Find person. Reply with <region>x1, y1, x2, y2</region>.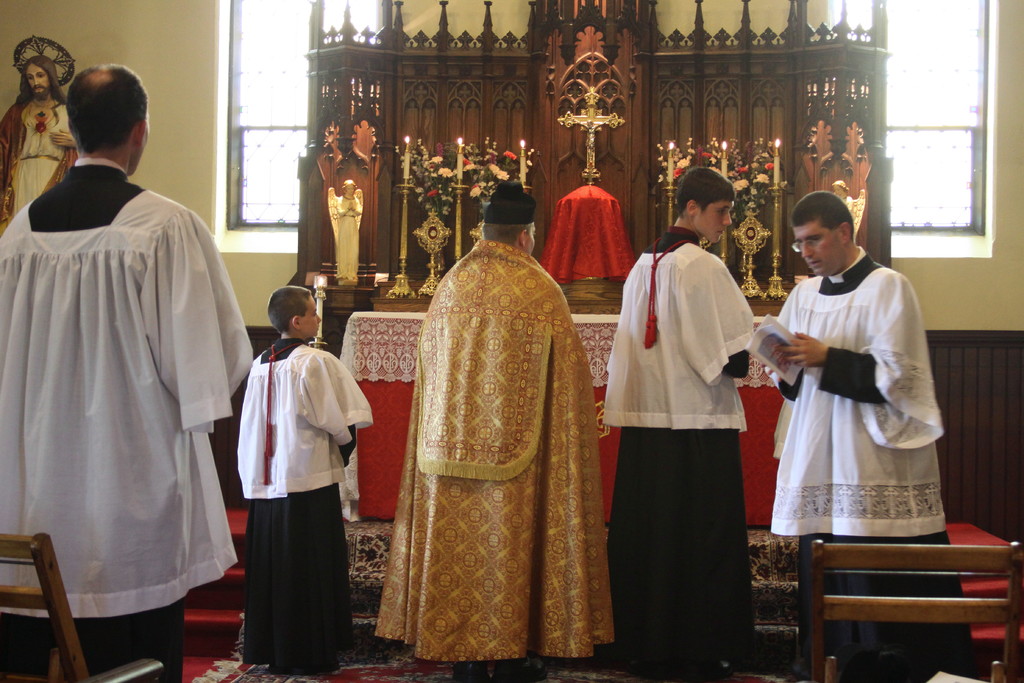
<region>760, 193, 965, 682</region>.
